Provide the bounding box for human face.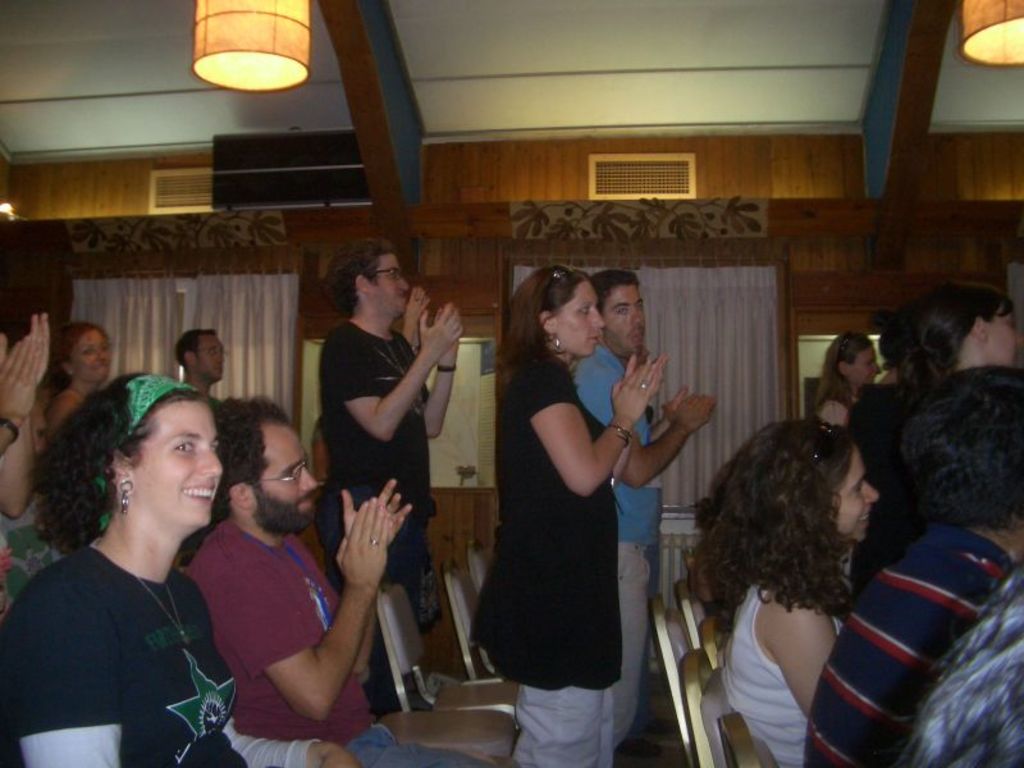
bbox(836, 449, 881, 541).
